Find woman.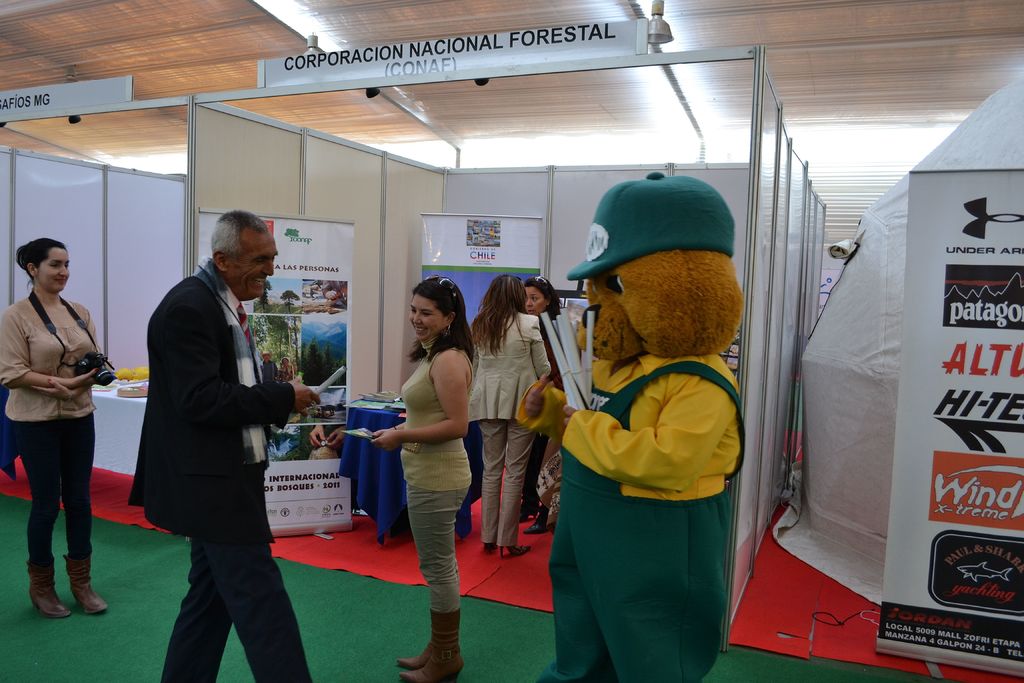
crop(362, 269, 486, 640).
